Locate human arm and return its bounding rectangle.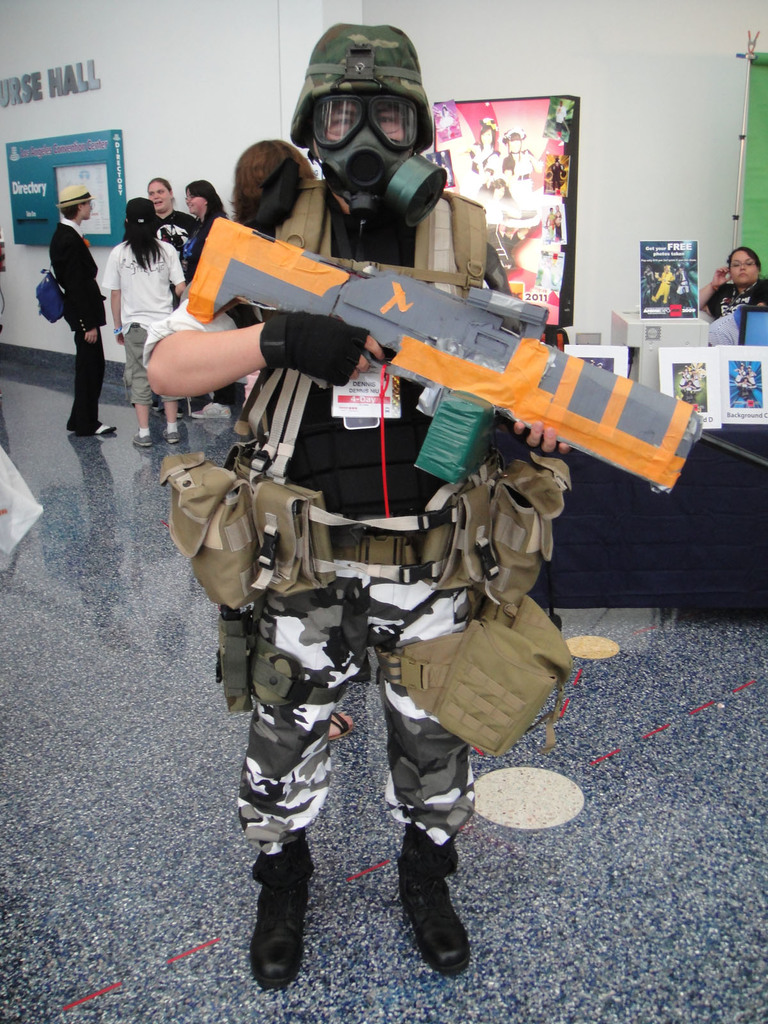
<bbox>108, 246, 136, 342</bbox>.
